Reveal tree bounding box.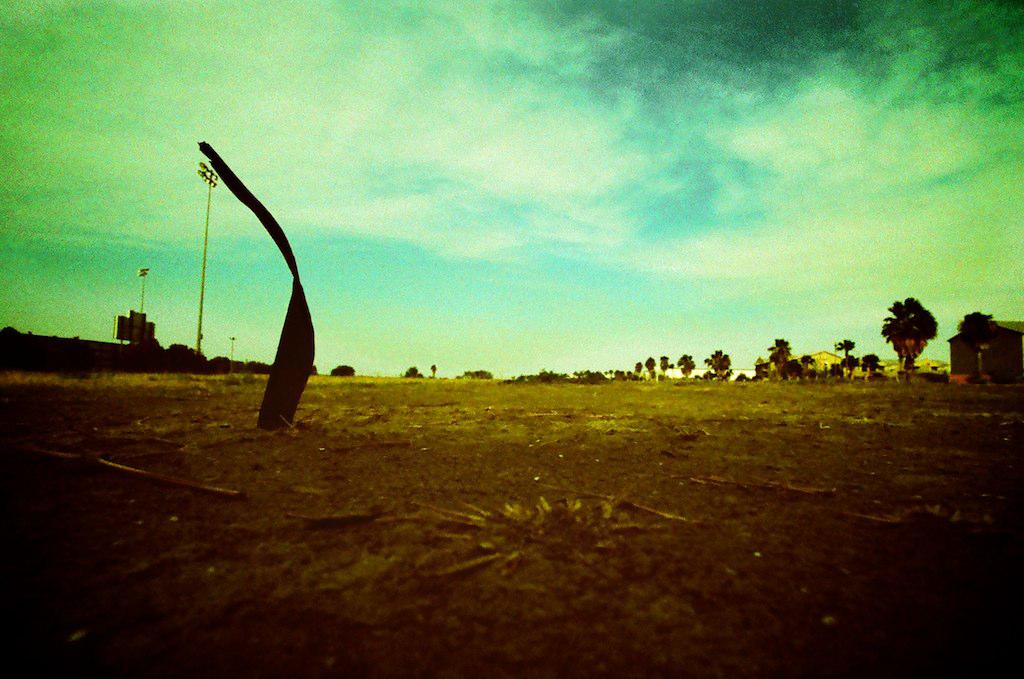
Revealed: select_region(699, 350, 732, 379).
